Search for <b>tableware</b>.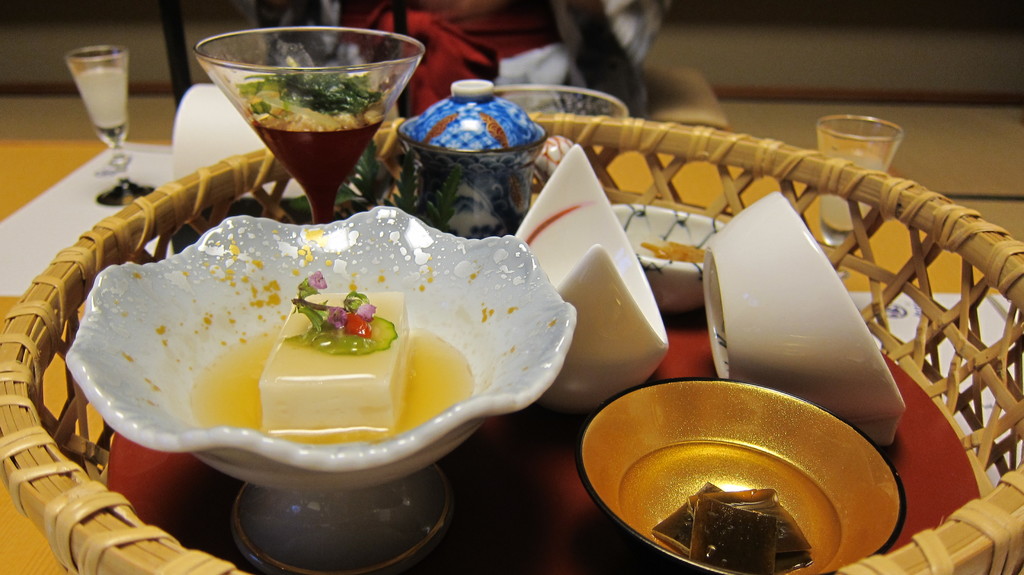
Found at x1=616, y1=384, x2=889, y2=571.
